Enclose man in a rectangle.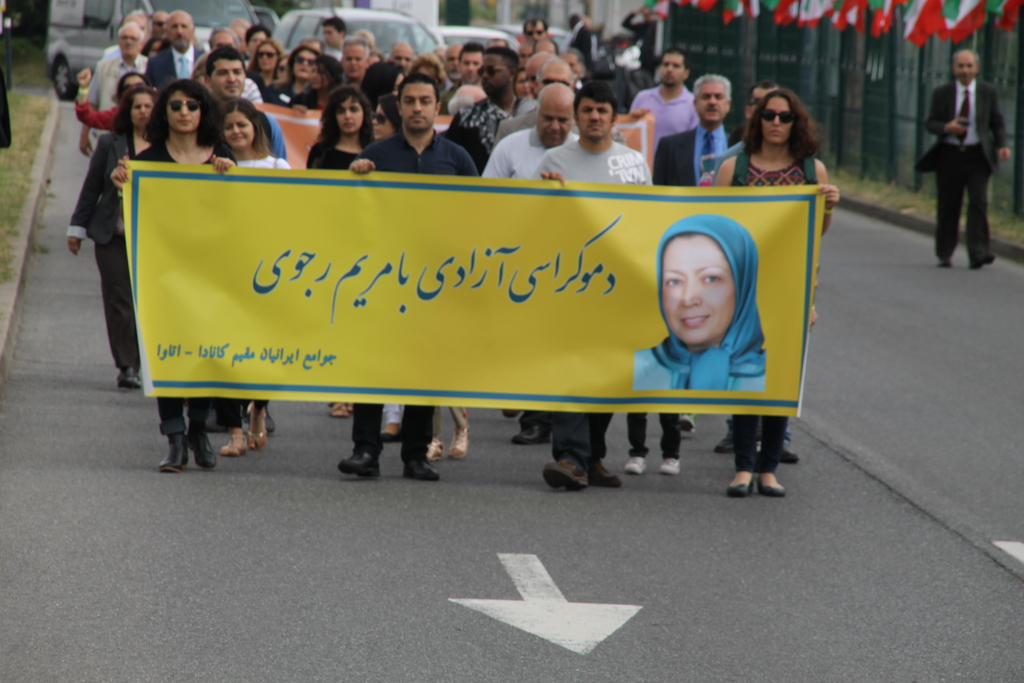
520, 18, 555, 47.
